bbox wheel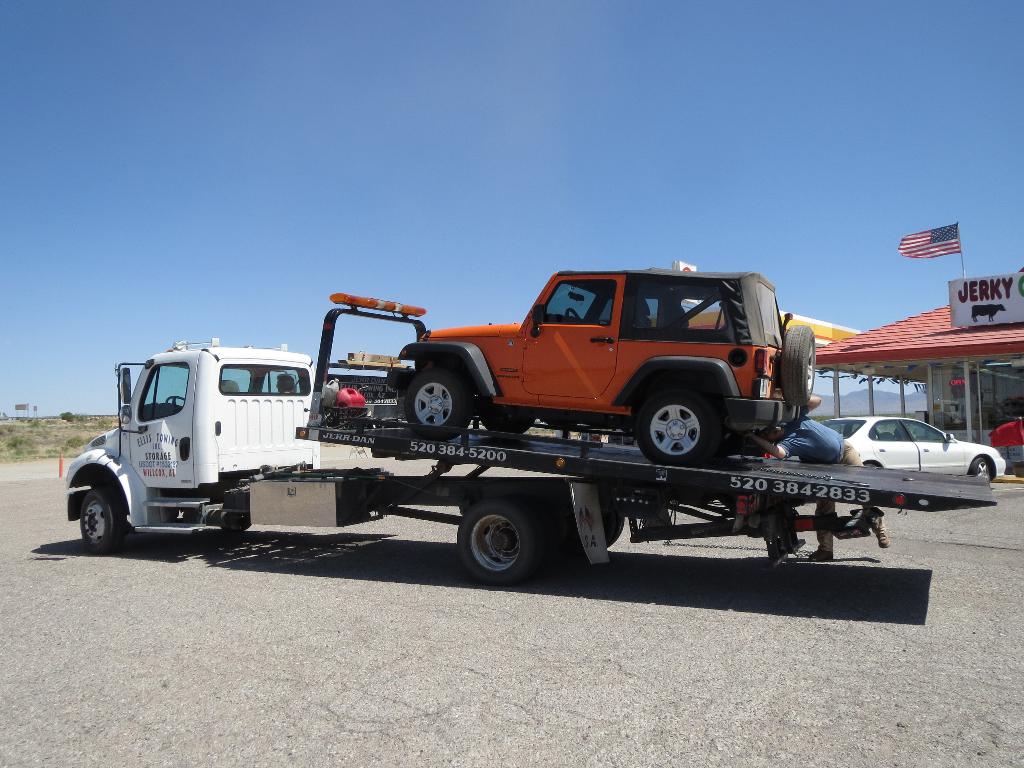
<box>167,395,191,415</box>
